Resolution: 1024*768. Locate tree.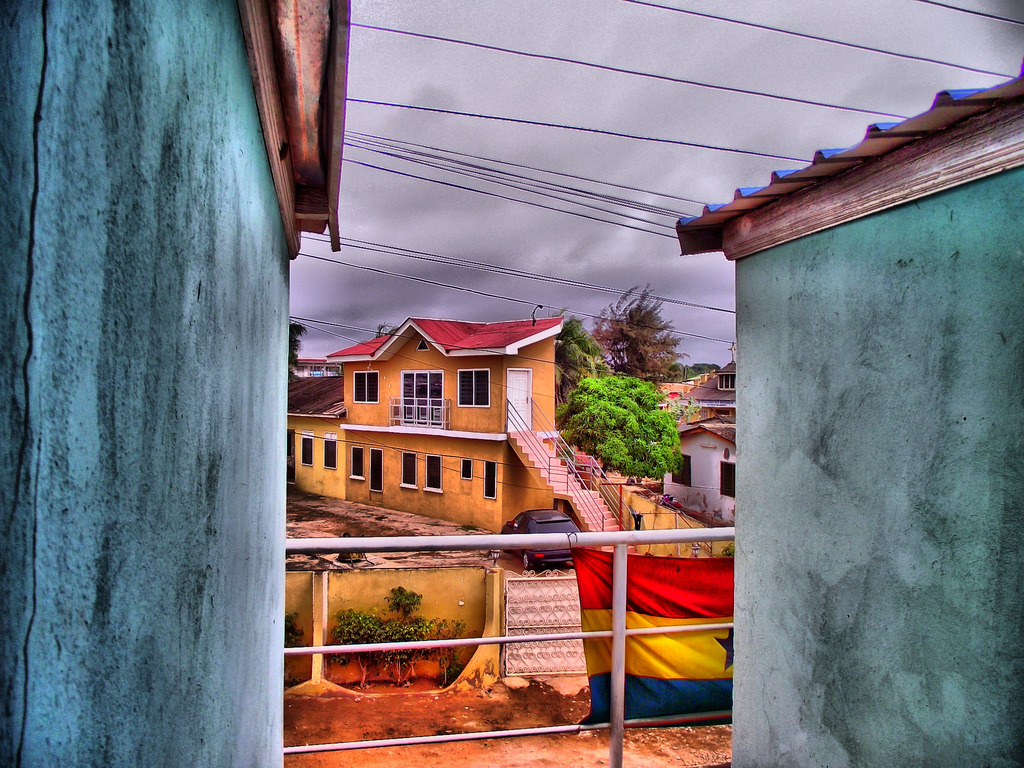
BBox(336, 323, 399, 377).
